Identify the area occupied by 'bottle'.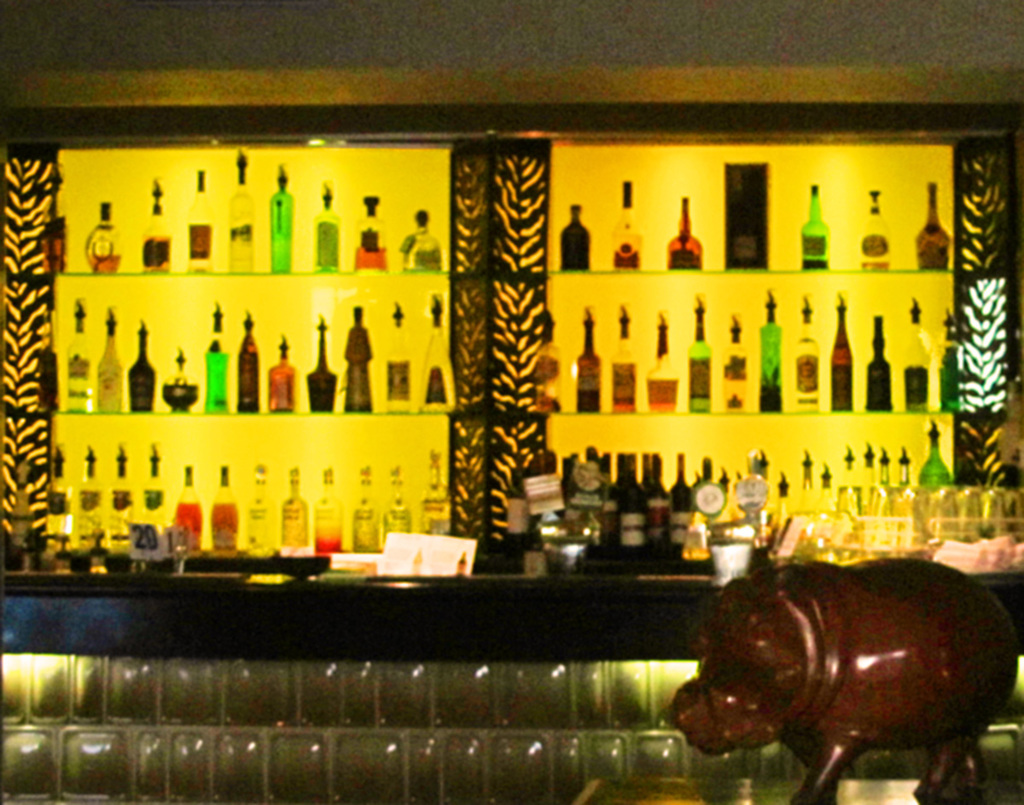
Area: pyautogui.locateOnScreen(820, 464, 829, 508).
